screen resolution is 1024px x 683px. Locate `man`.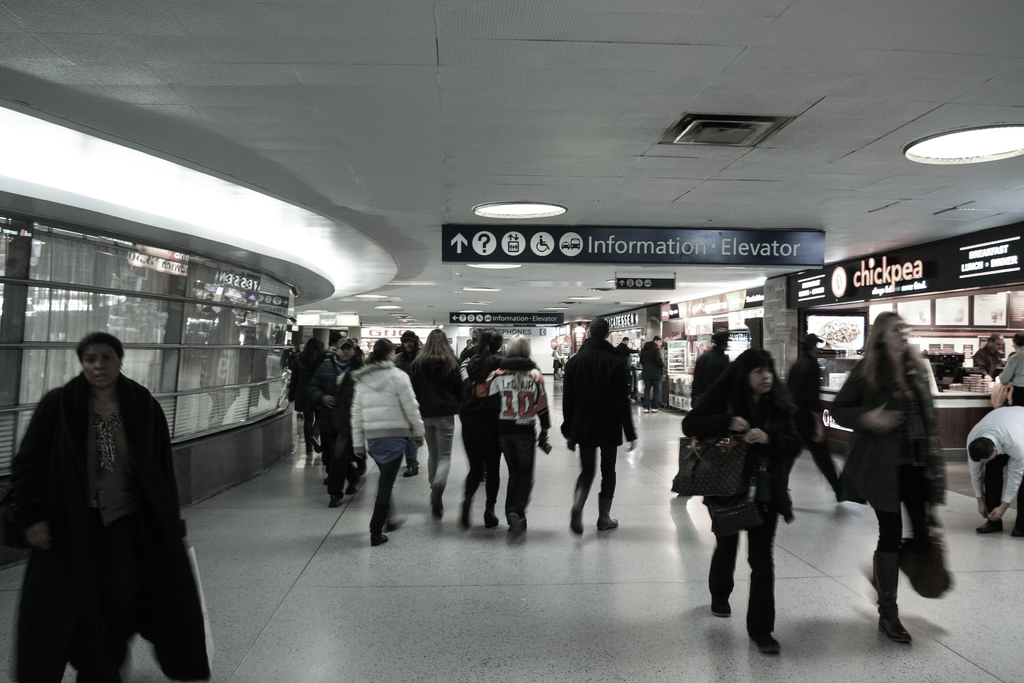
<bbox>783, 336, 843, 502</bbox>.
